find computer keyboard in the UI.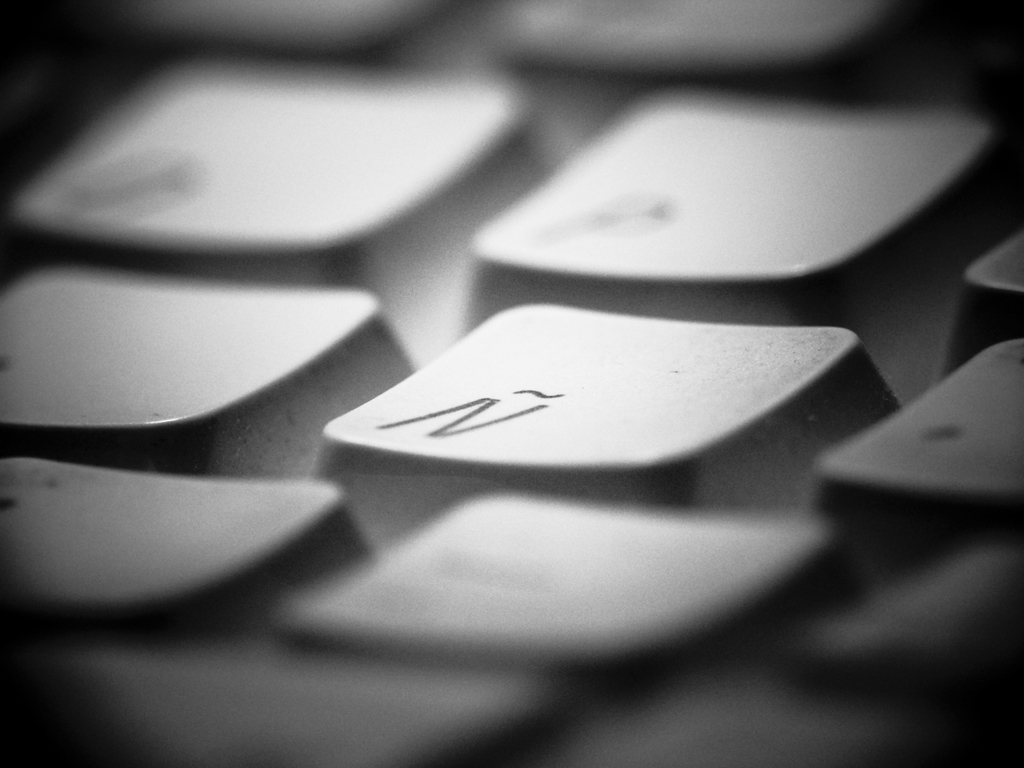
UI element at <region>0, 0, 1023, 767</region>.
